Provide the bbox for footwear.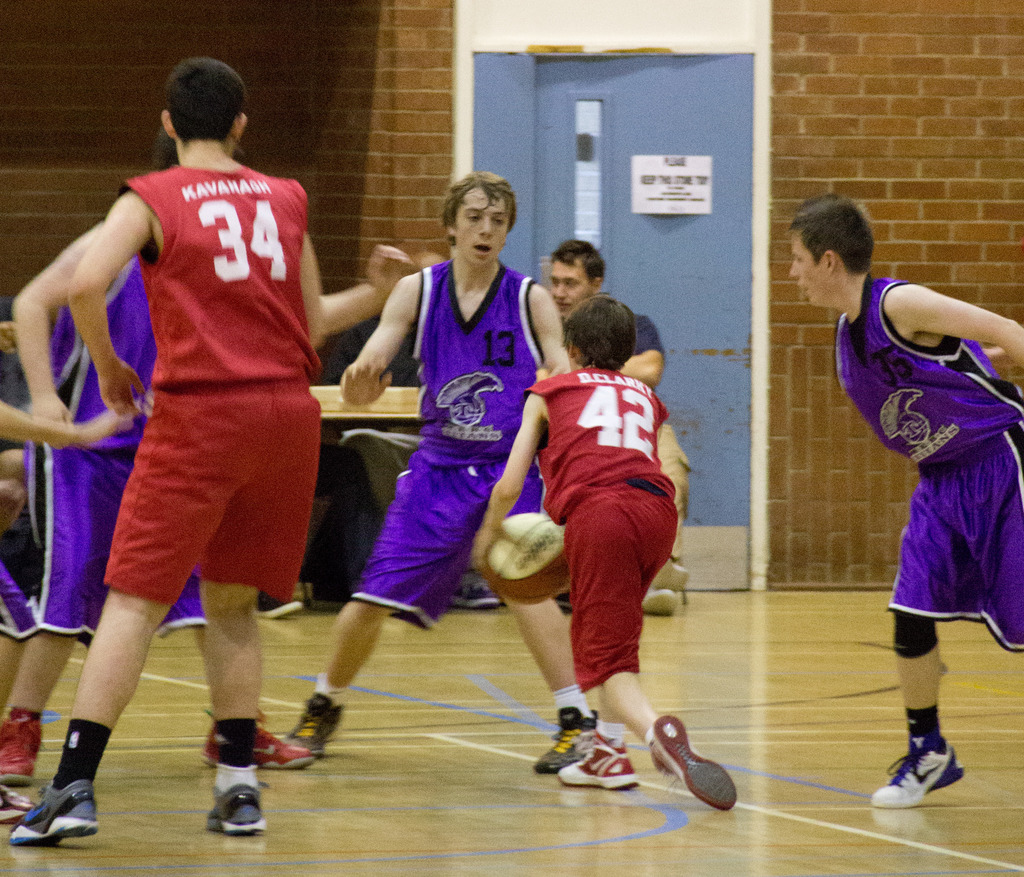
{"left": 12, "top": 778, "right": 95, "bottom": 845}.
